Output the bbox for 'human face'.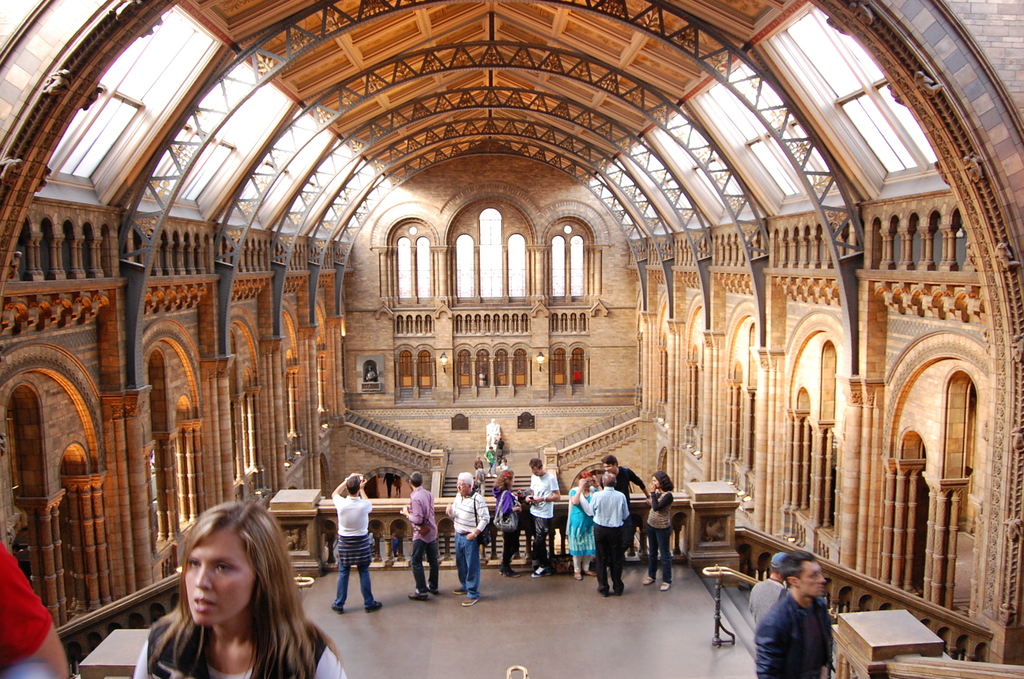
<region>800, 561, 826, 596</region>.
